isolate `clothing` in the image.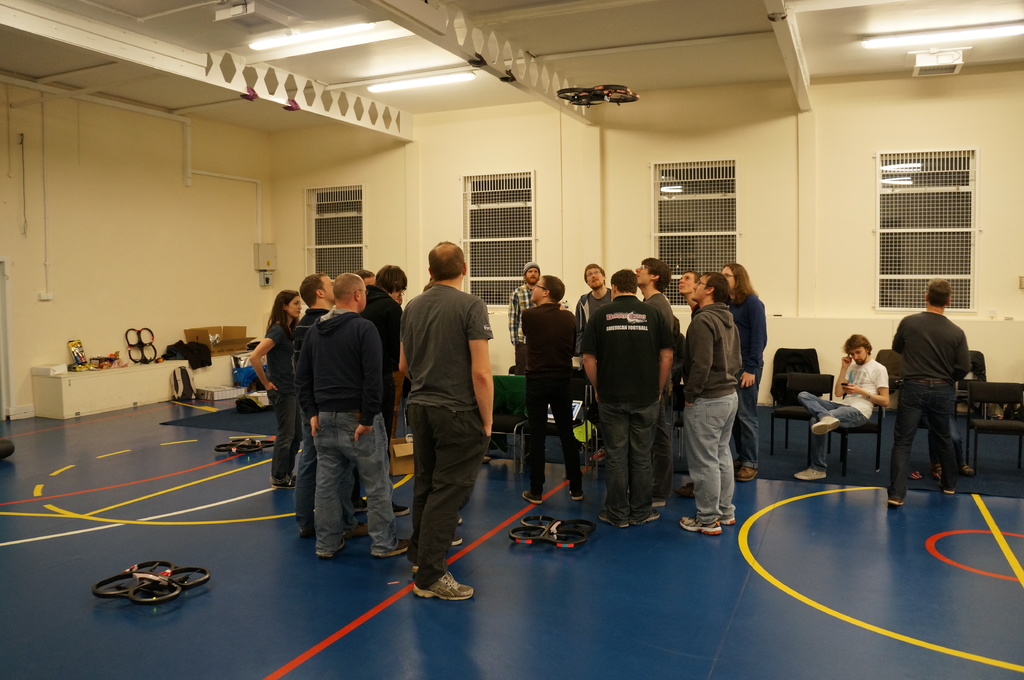
Isolated region: Rect(886, 309, 972, 499).
